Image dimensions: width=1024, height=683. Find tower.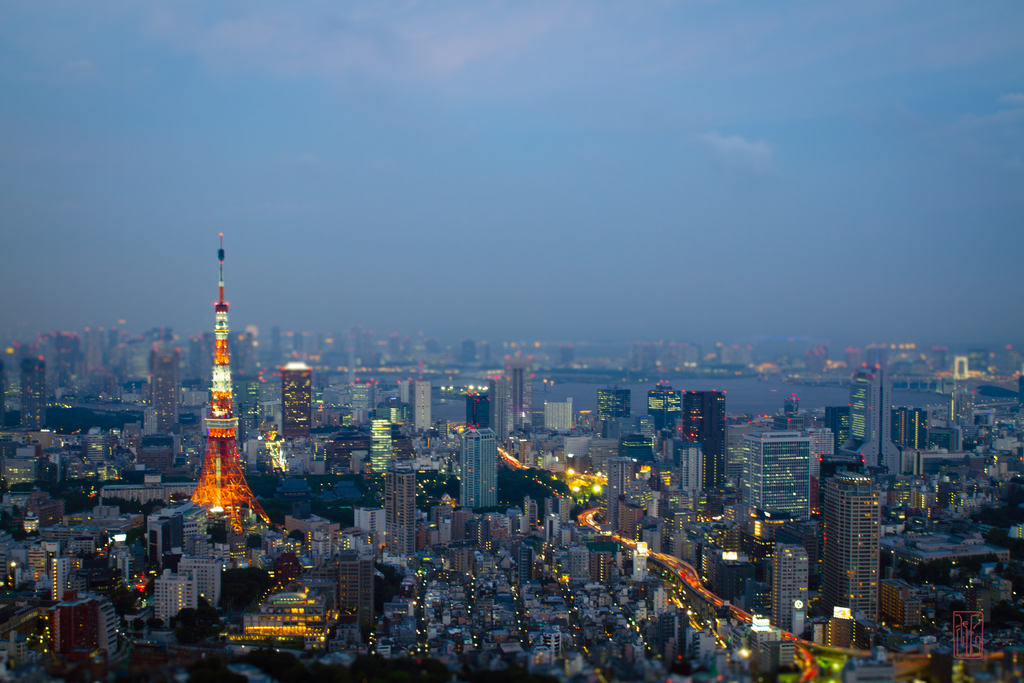
[170,552,227,602].
